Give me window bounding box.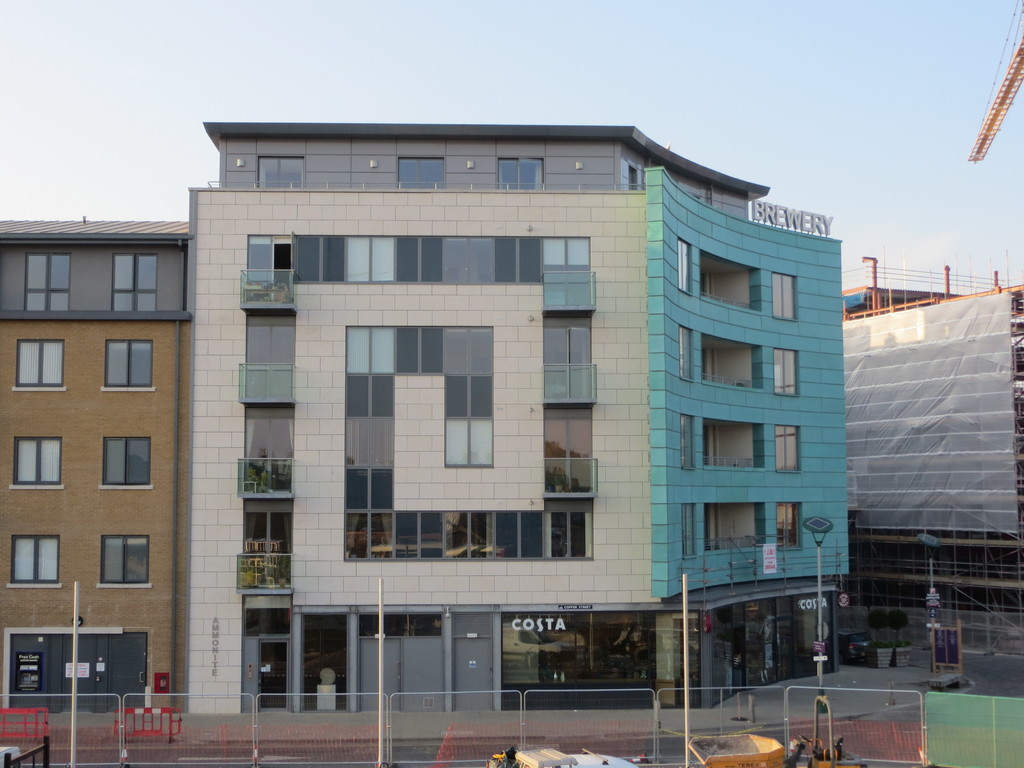
pyautogui.locateOnScreen(359, 611, 444, 634).
